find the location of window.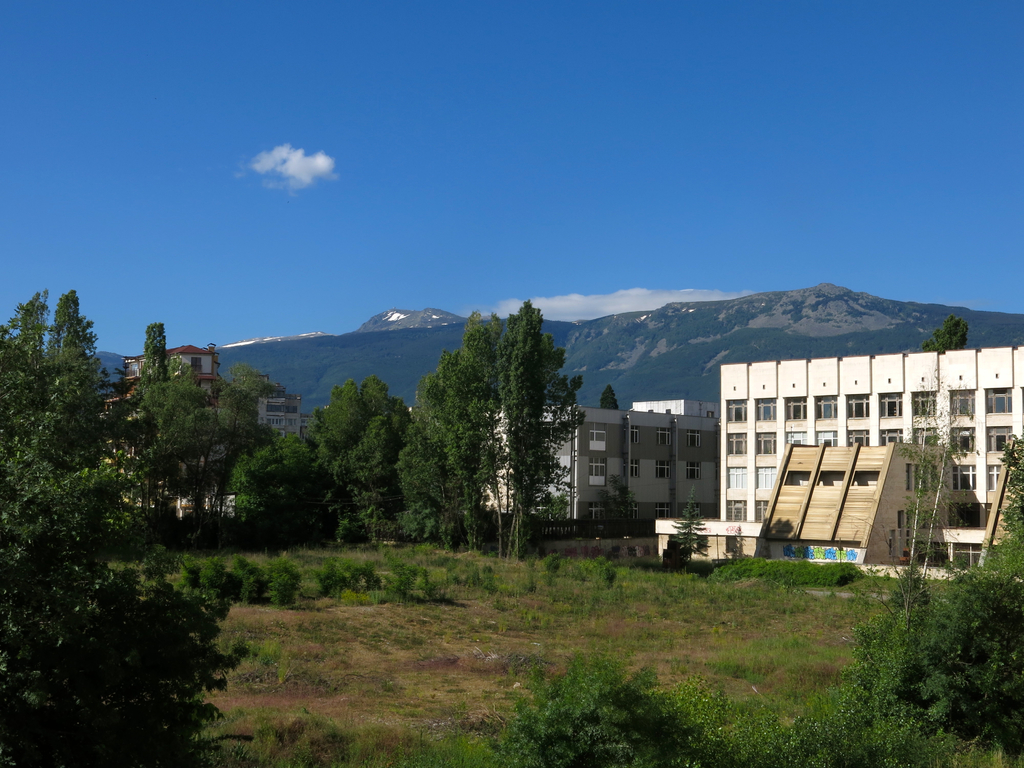
Location: region(909, 393, 933, 417).
